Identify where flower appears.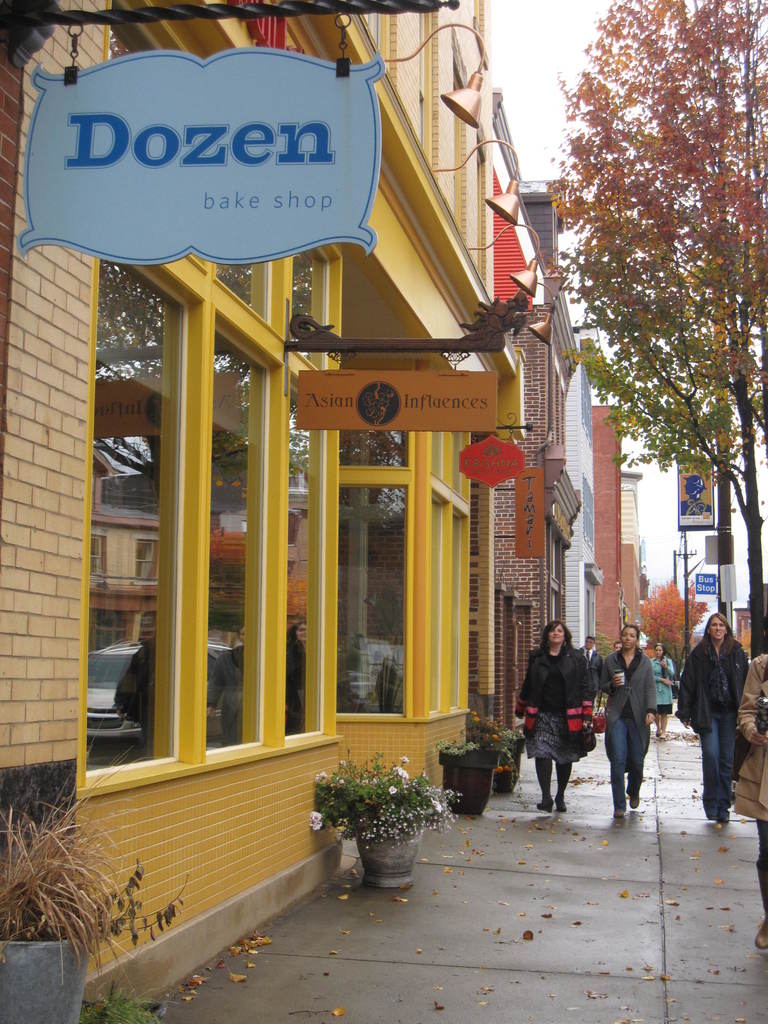
Appears at [left=310, top=808, right=324, bottom=828].
